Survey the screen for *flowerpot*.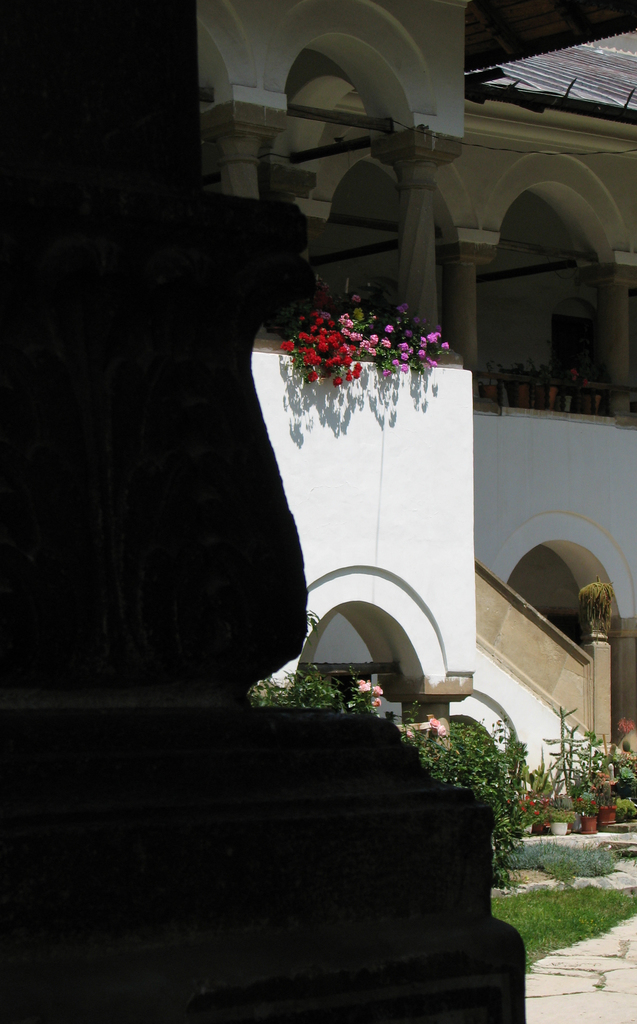
Survey found: {"x1": 519, "y1": 803, "x2": 536, "y2": 848}.
